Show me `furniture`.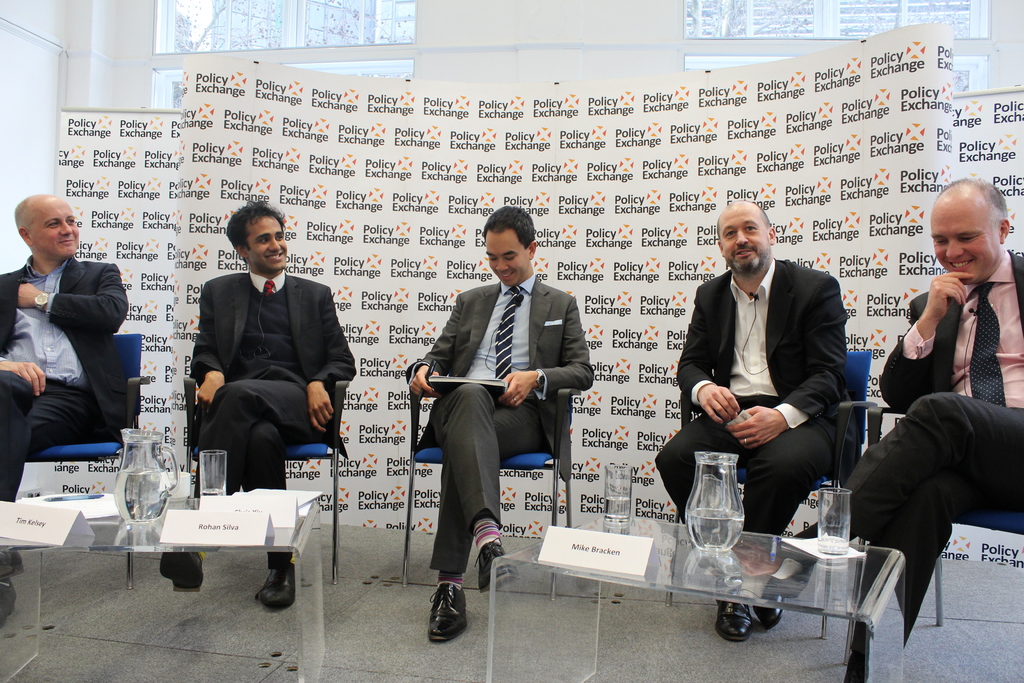
`furniture` is here: 867,406,1023,627.
